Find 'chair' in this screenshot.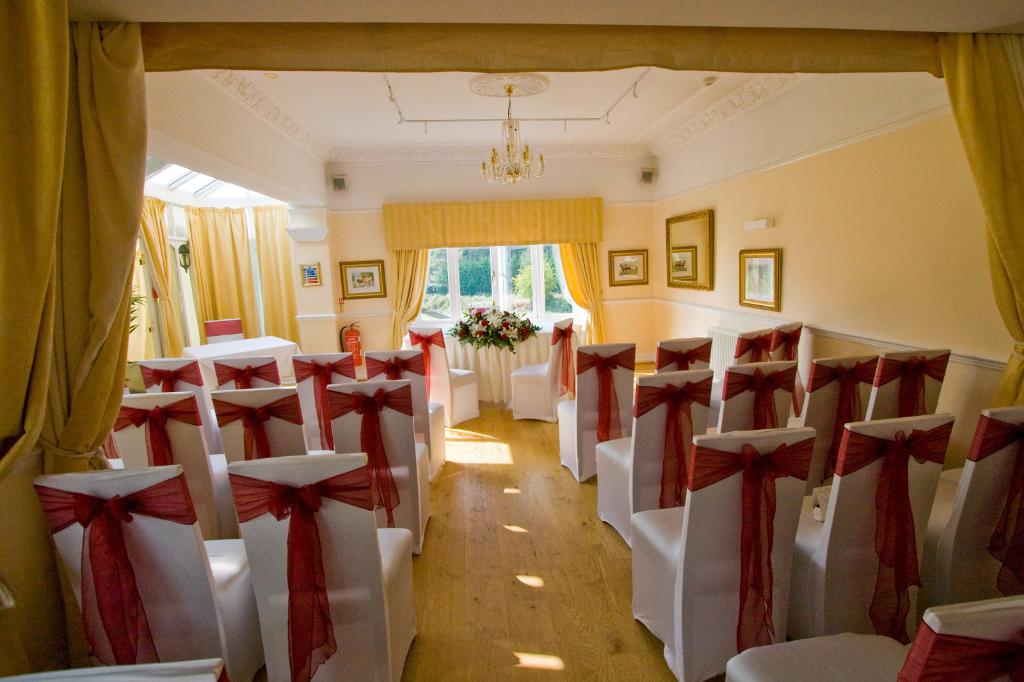
The bounding box for 'chair' is {"x1": 866, "y1": 348, "x2": 945, "y2": 424}.
